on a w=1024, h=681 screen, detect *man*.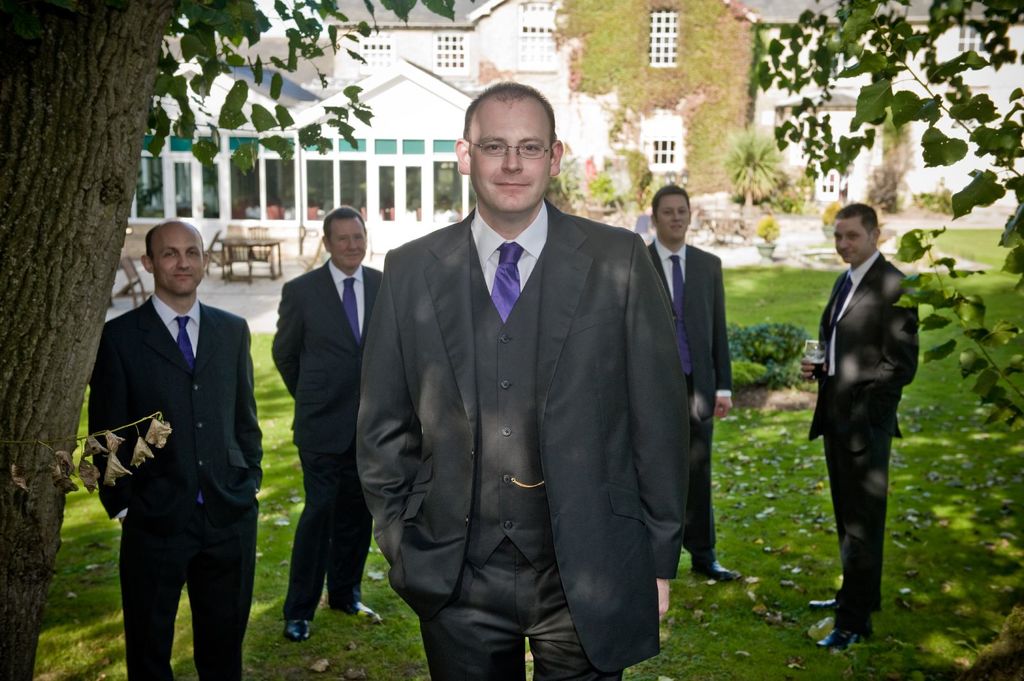
355/82/690/680.
